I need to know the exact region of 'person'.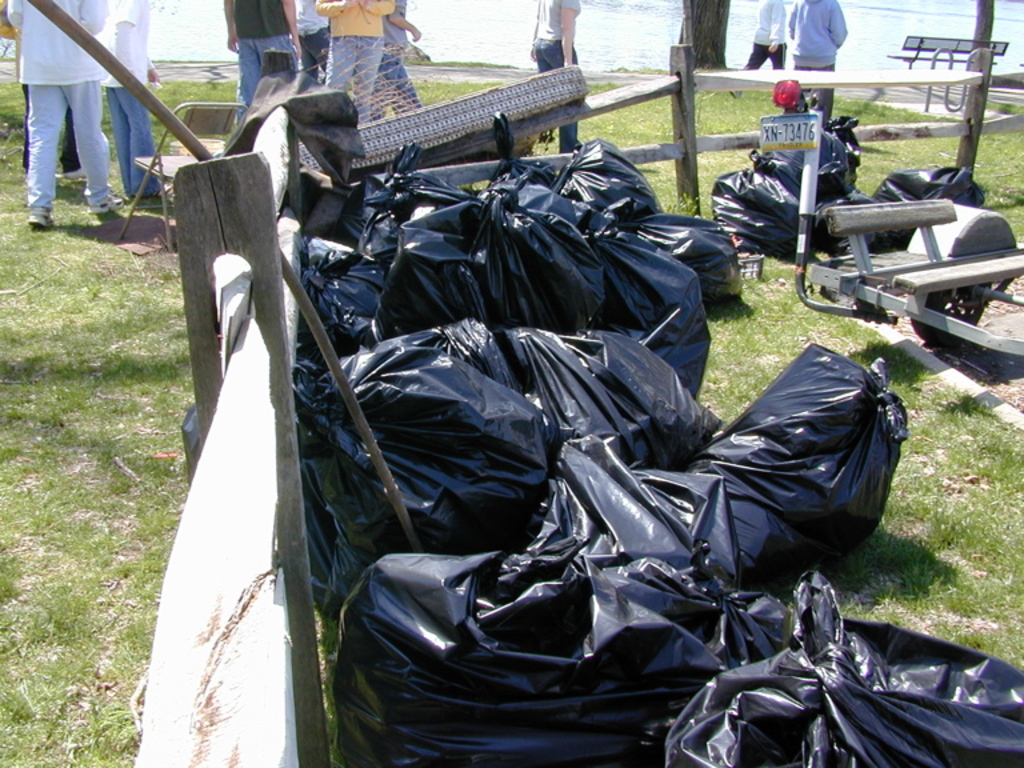
Region: BBox(532, 0, 580, 153).
